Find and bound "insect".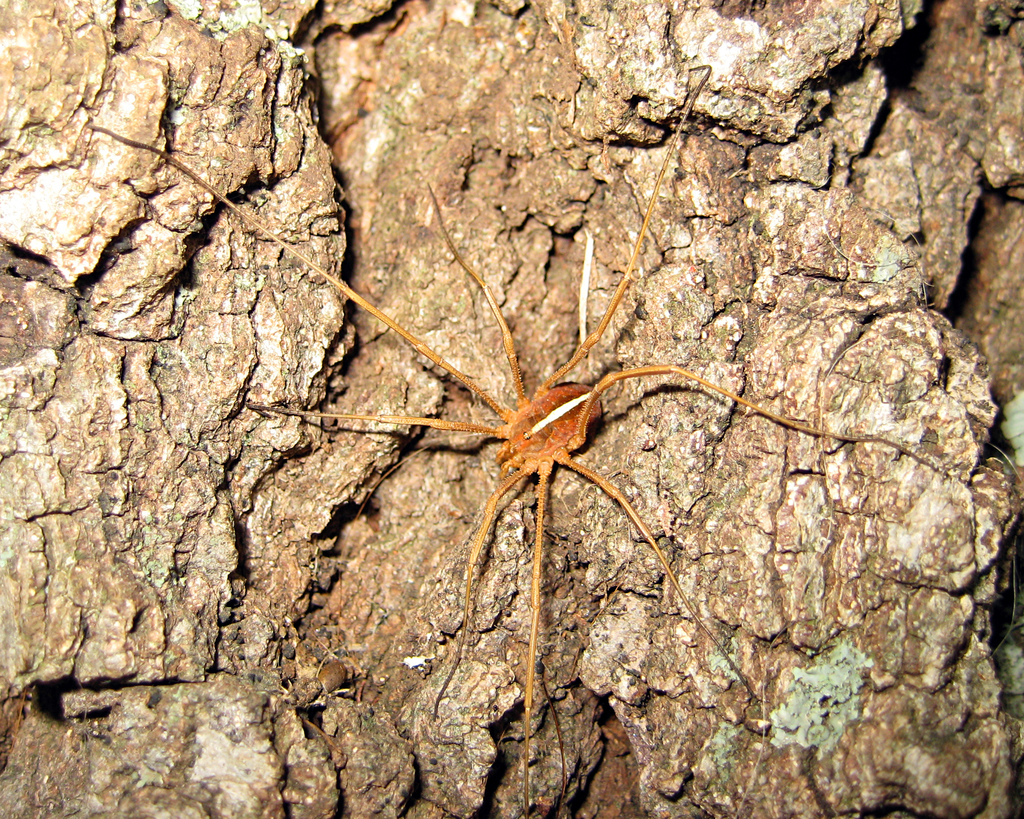
Bound: 92,65,951,818.
